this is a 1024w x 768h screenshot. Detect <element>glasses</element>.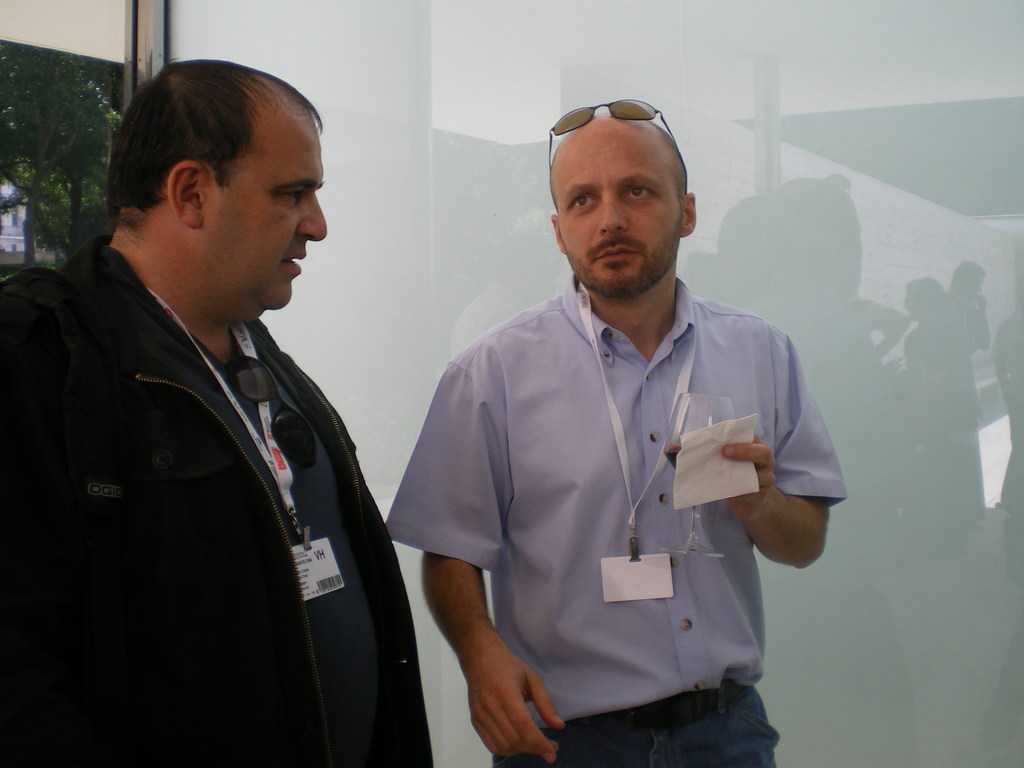
[x1=227, y1=354, x2=316, y2=471].
